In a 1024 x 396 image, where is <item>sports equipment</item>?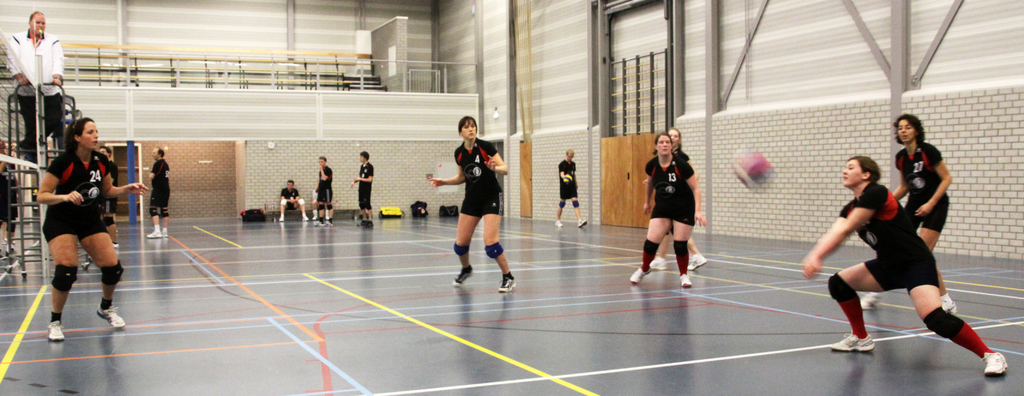
<region>47, 319, 64, 342</region>.
